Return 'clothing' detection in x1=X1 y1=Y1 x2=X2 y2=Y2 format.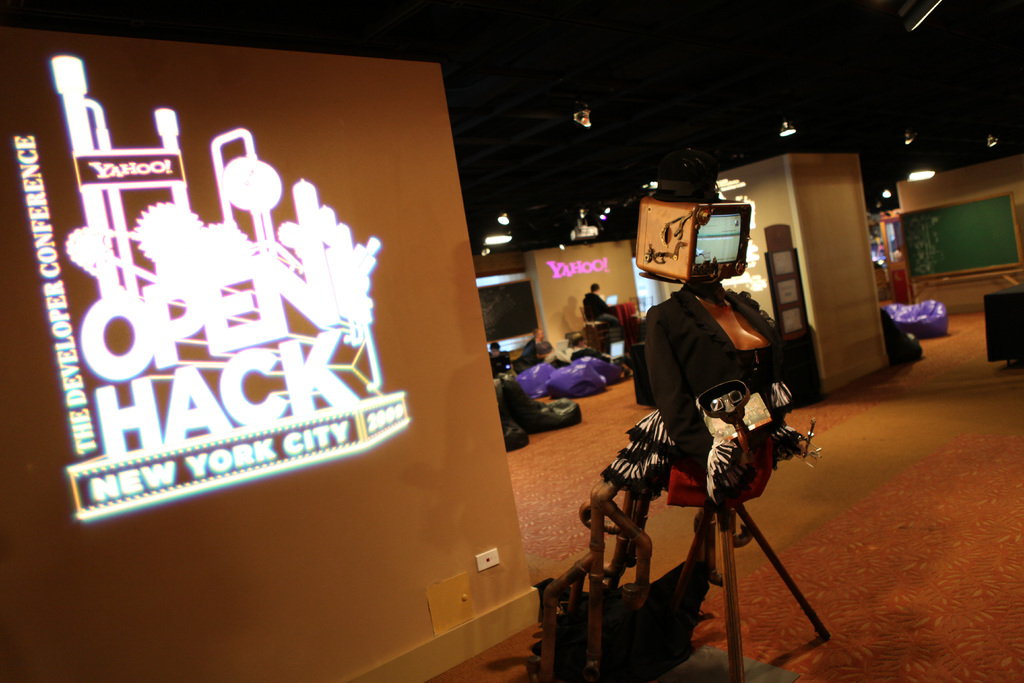
x1=602 y1=291 x2=794 y2=496.
